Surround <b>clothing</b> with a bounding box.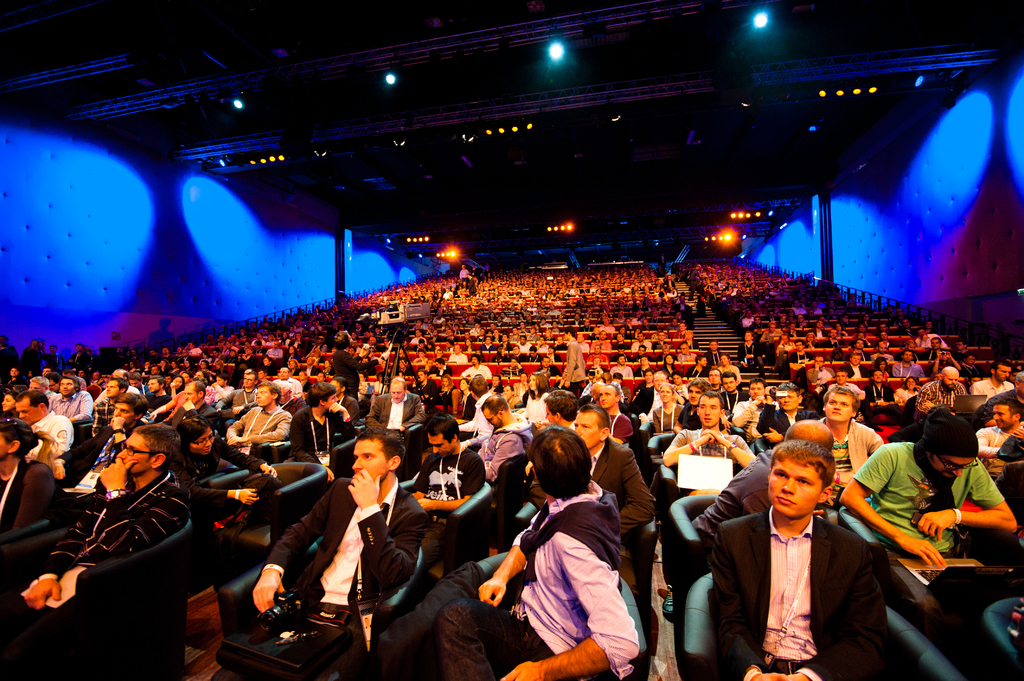
left=831, top=421, right=881, bottom=486.
